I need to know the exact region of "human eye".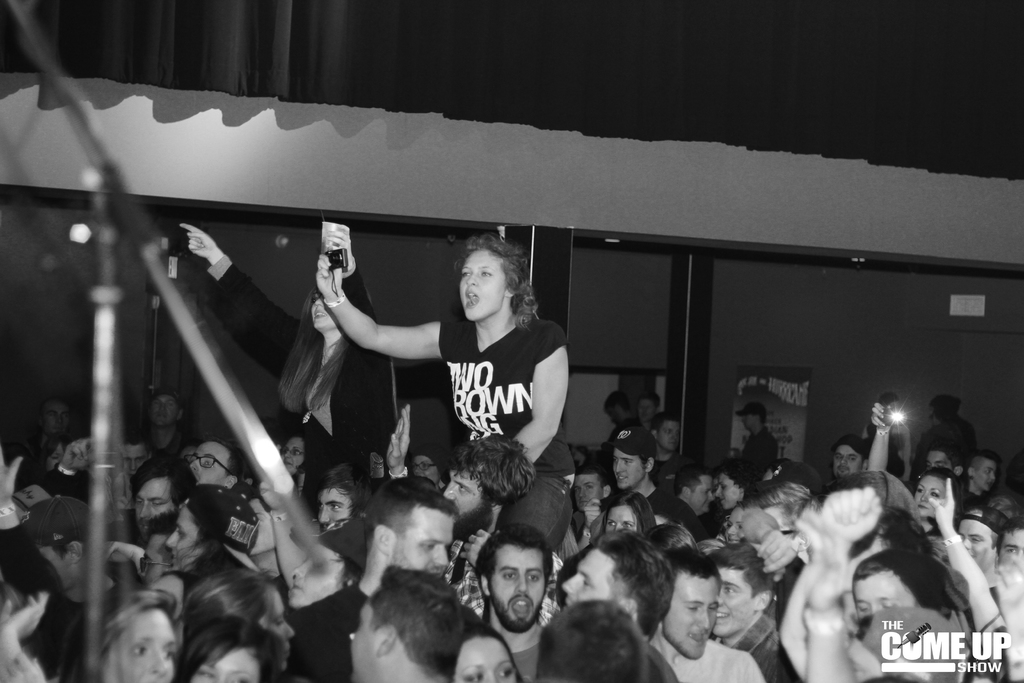
Region: (left=289, top=447, right=296, bottom=452).
